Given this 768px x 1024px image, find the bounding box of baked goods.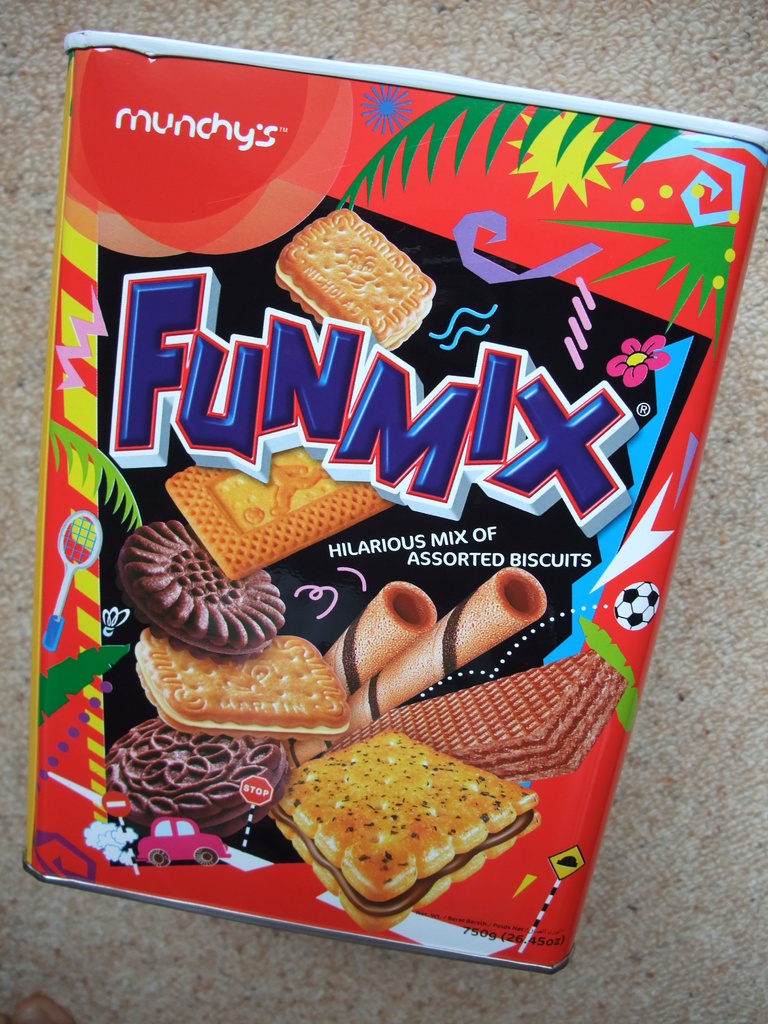
[x1=273, y1=205, x2=438, y2=349].
